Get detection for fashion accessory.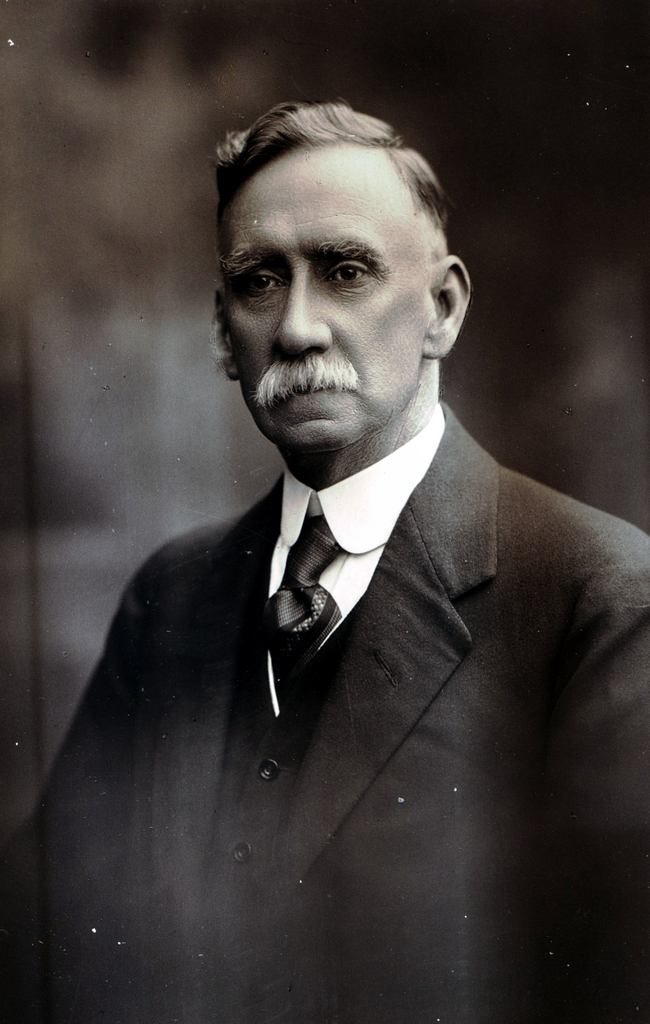
Detection: locate(262, 508, 349, 684).
